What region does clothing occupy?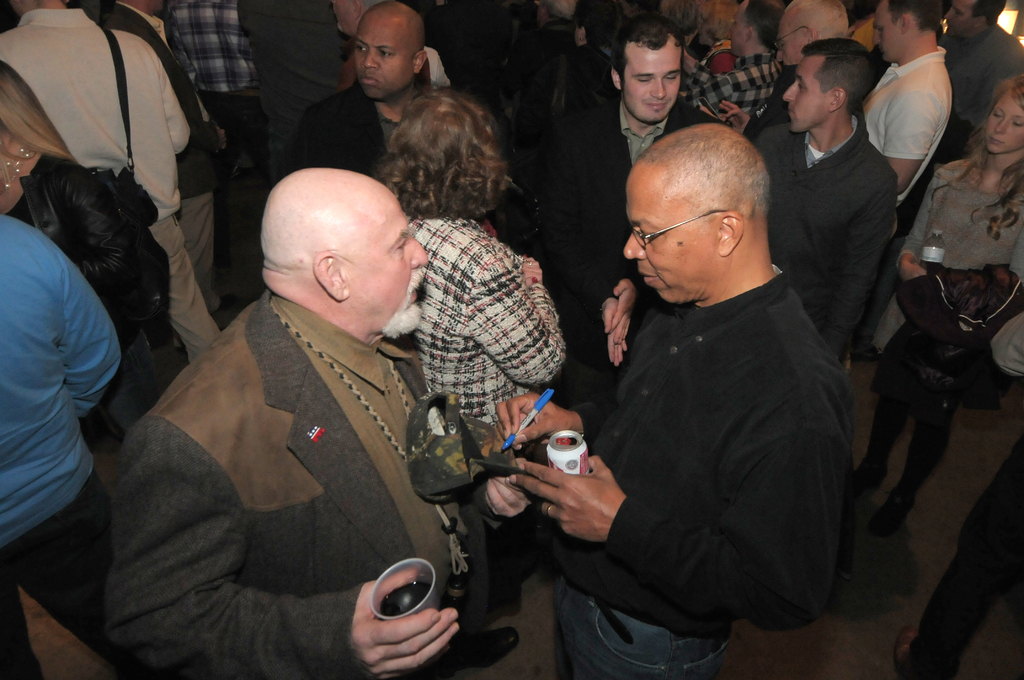
[0, 218, 127, 679].
